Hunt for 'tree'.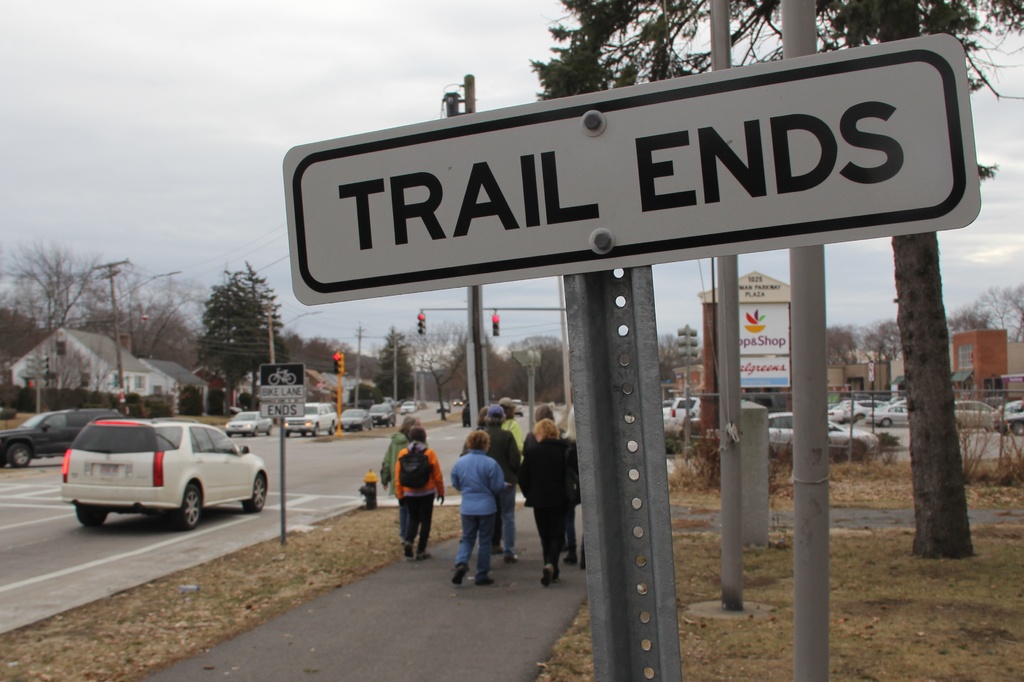
Hunted down at rect(371, 326, 419, 402).
